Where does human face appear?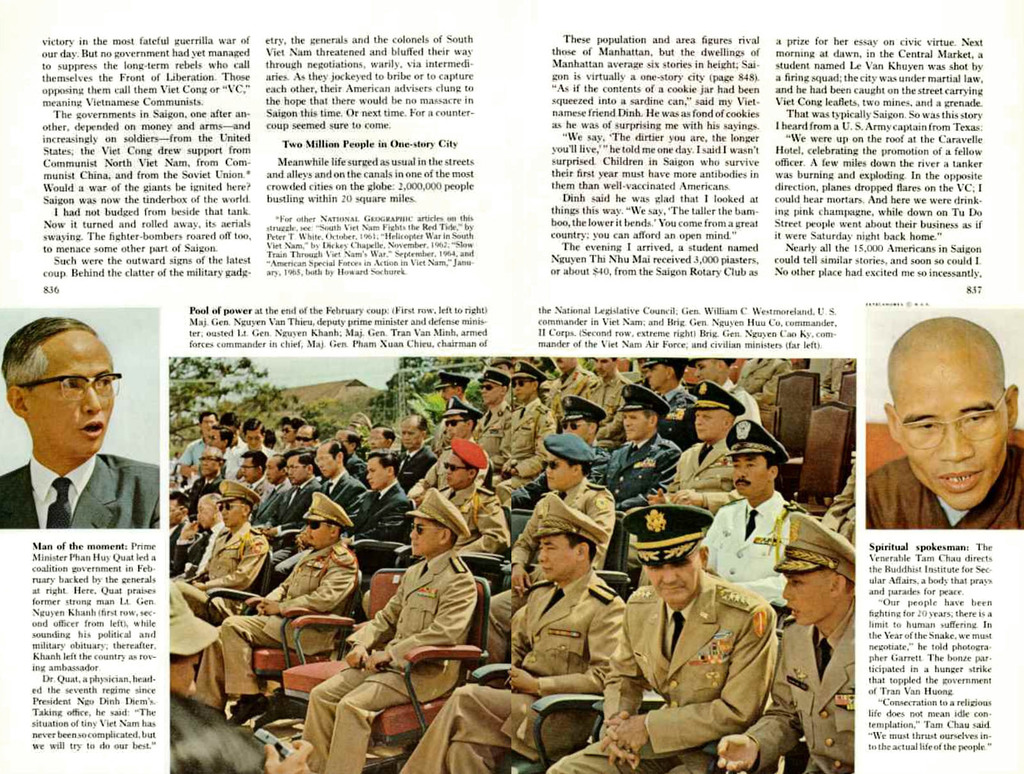
Appears at (698, 408, 724, 439).
